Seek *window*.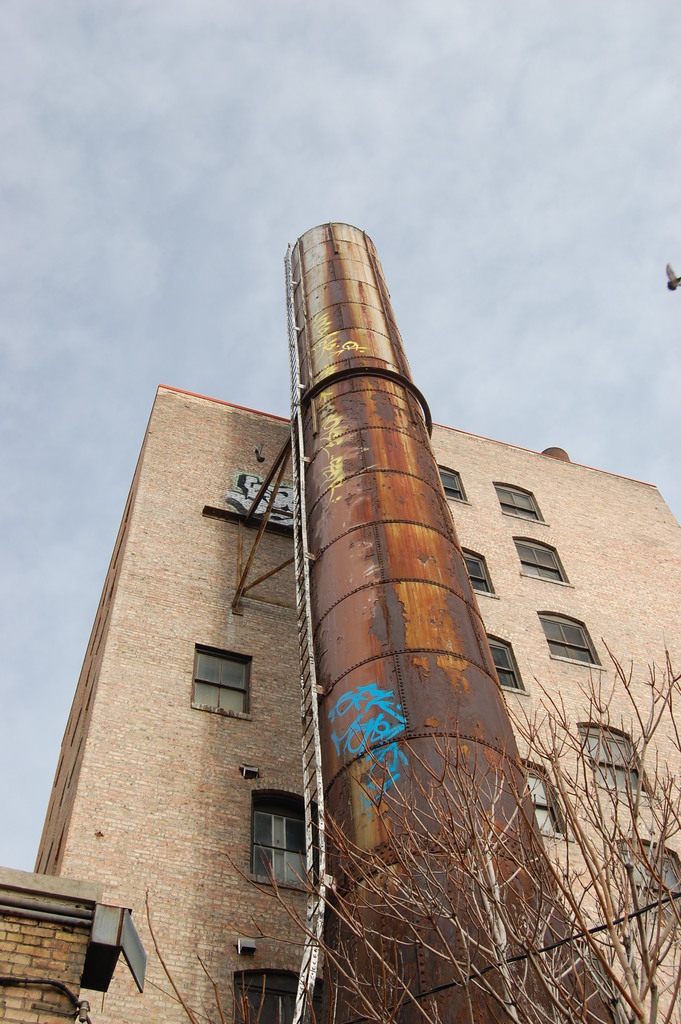
[251,788,311,892].
